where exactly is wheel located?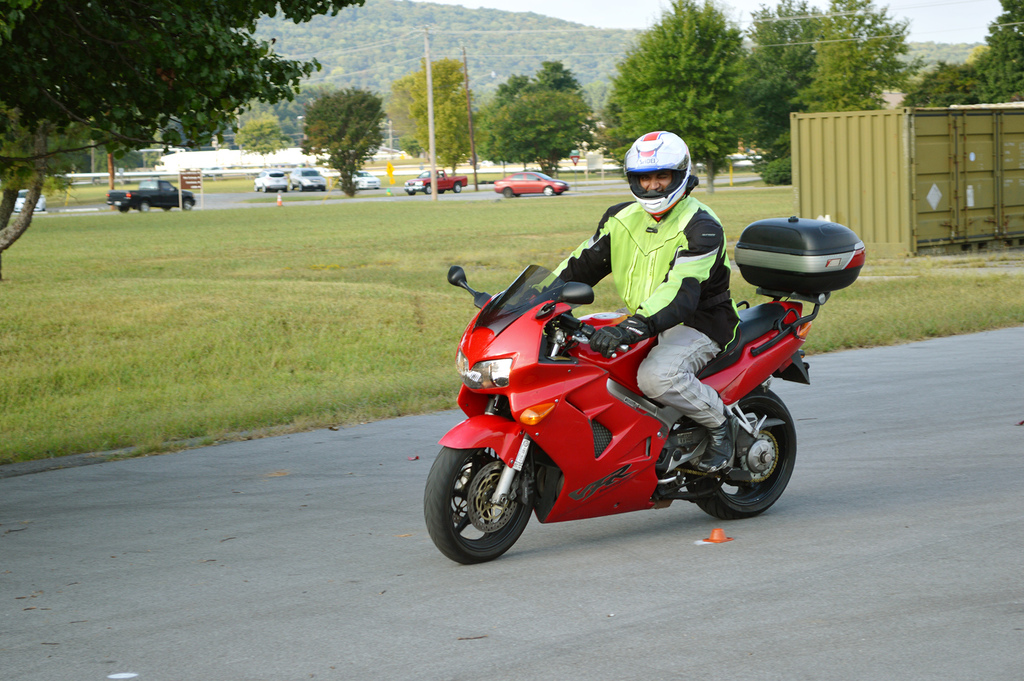
Its bounding box is 253, 177, 325, 188.
